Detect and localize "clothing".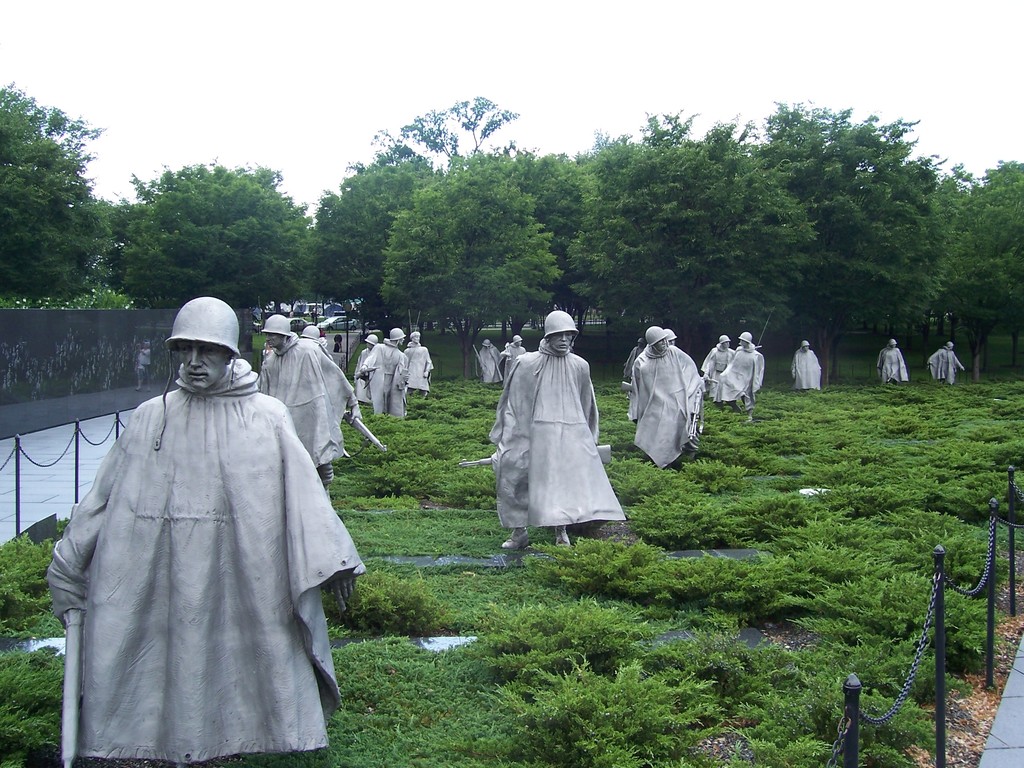
Localized at rect(407, 344, 431, 392).
